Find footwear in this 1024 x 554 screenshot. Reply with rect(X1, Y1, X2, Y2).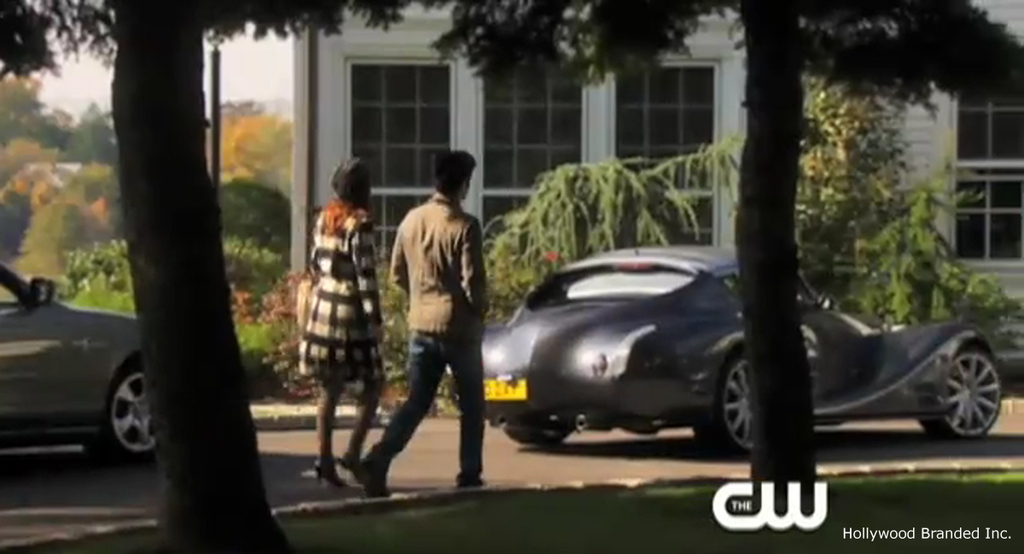
rect(354, 459, 383, 499).
